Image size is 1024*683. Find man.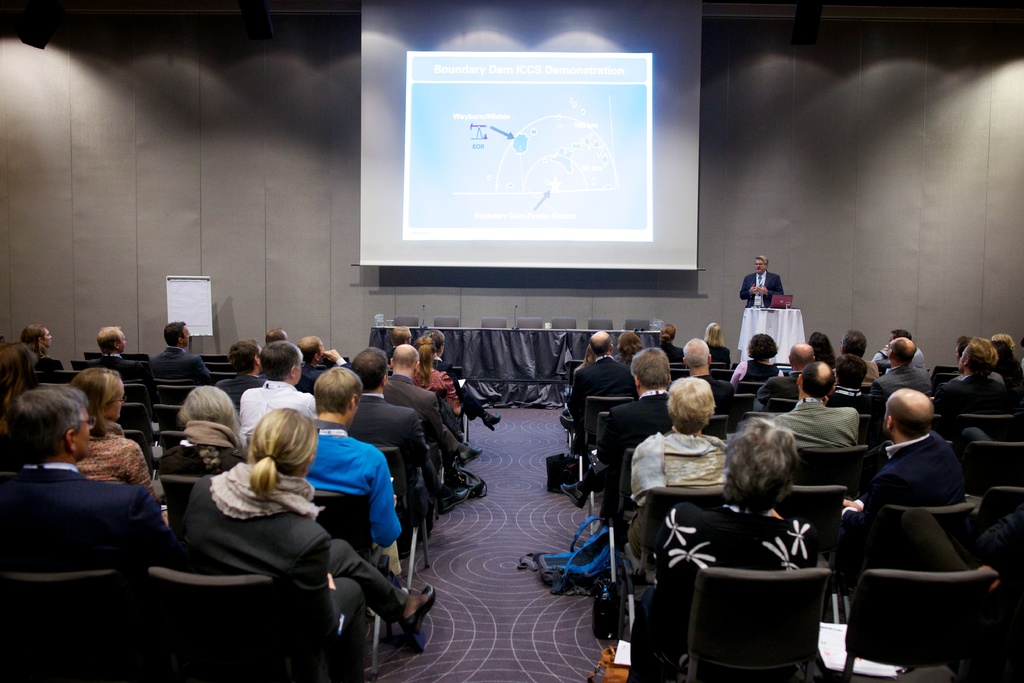
934 338 1018 414.
